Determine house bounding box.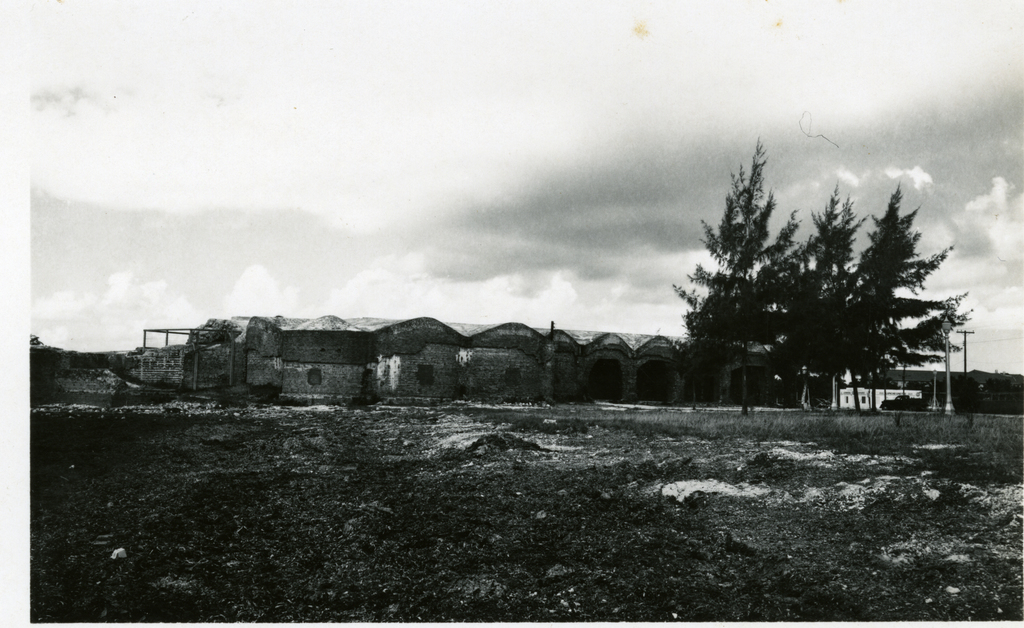
Determined: 683 334 724 411.
